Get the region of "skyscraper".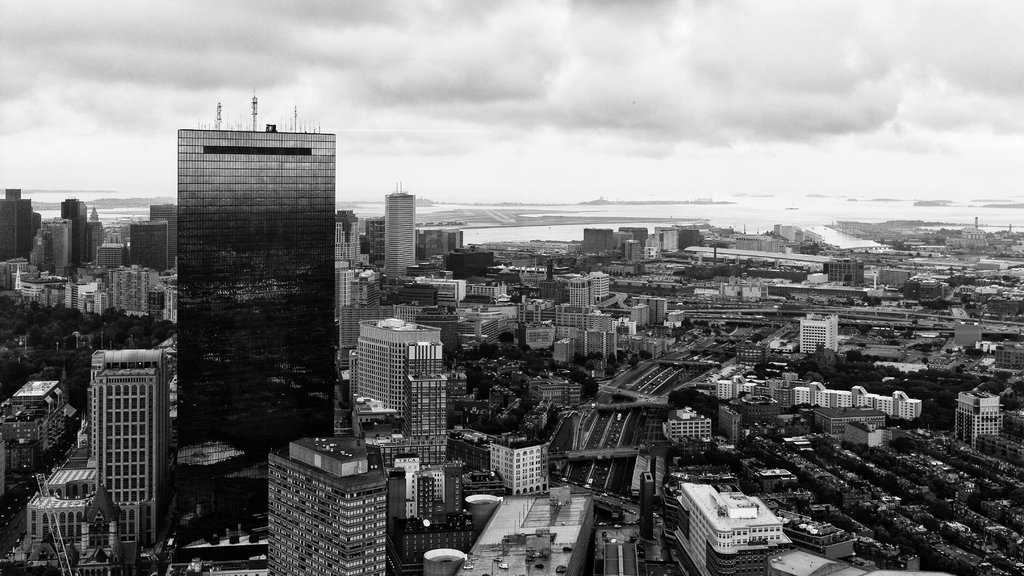
[153, 203, 180, 259].
